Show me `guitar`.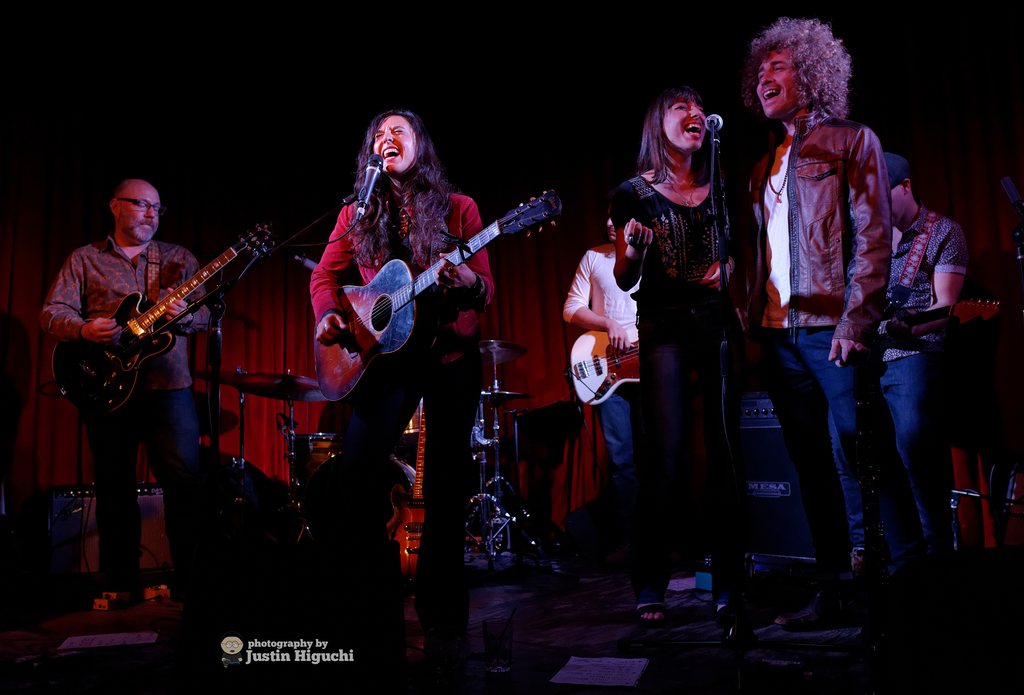
`guitar` is here: (856, 311, 999, 334).
